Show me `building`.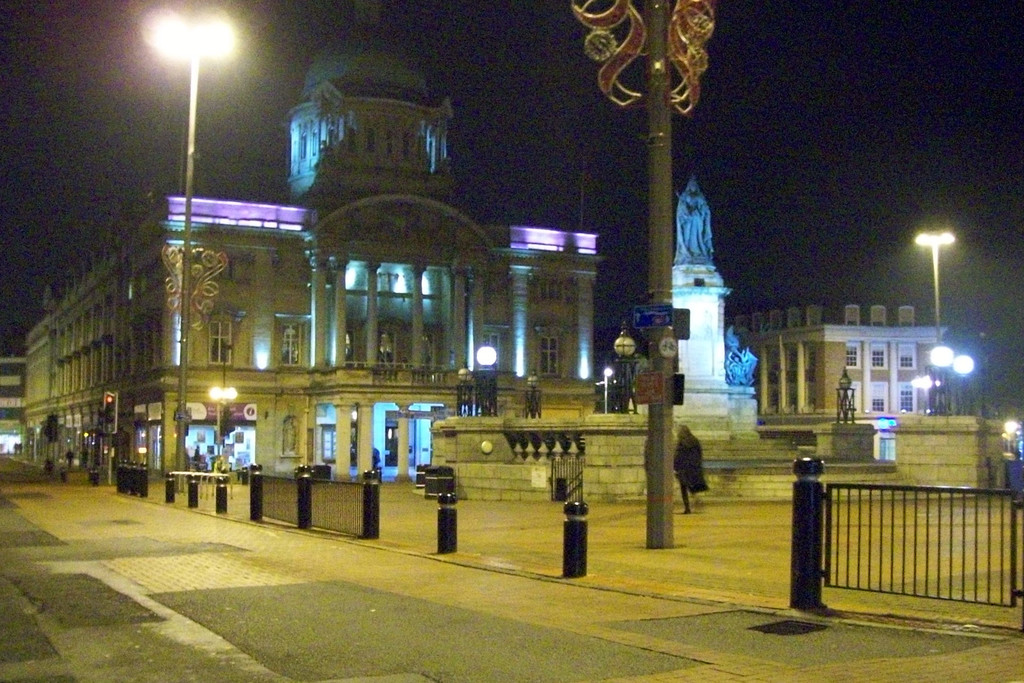
`building` is here: {"x1": 0, "y1": 356, "x2": 29, "y2": 450}.
